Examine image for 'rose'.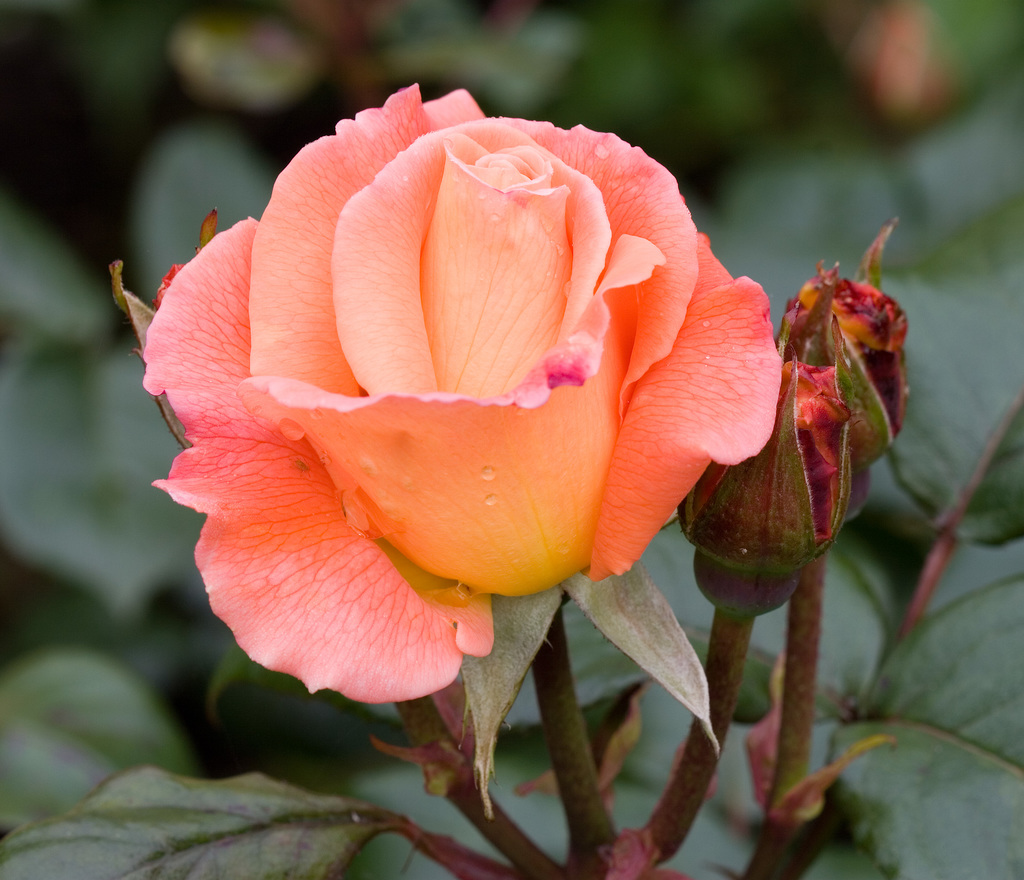
Examination result: <box>782,278,906,458</box>.
